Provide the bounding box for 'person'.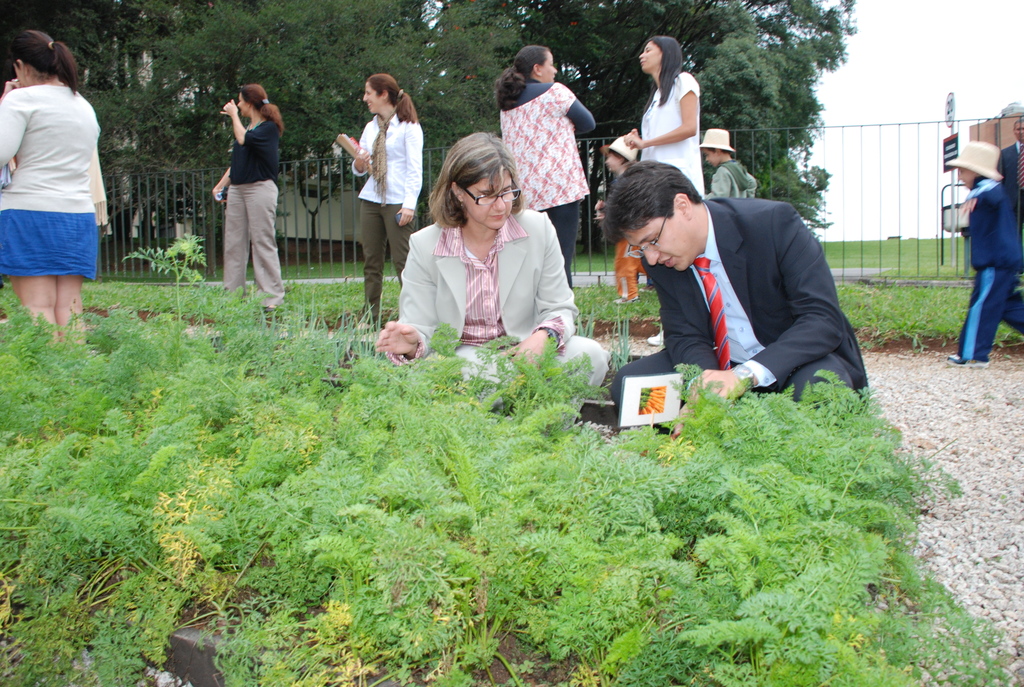
rect(599, 160, 872, 439).
